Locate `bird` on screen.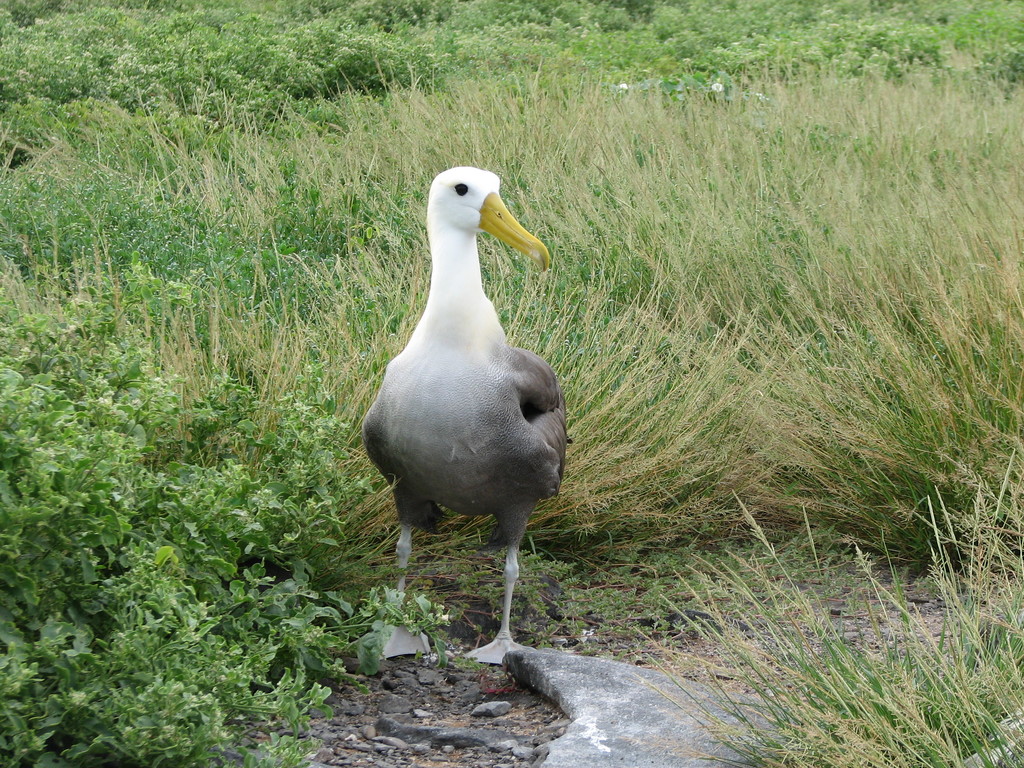
On screen at x1=356, y1=146, x2=572, y2=656.
